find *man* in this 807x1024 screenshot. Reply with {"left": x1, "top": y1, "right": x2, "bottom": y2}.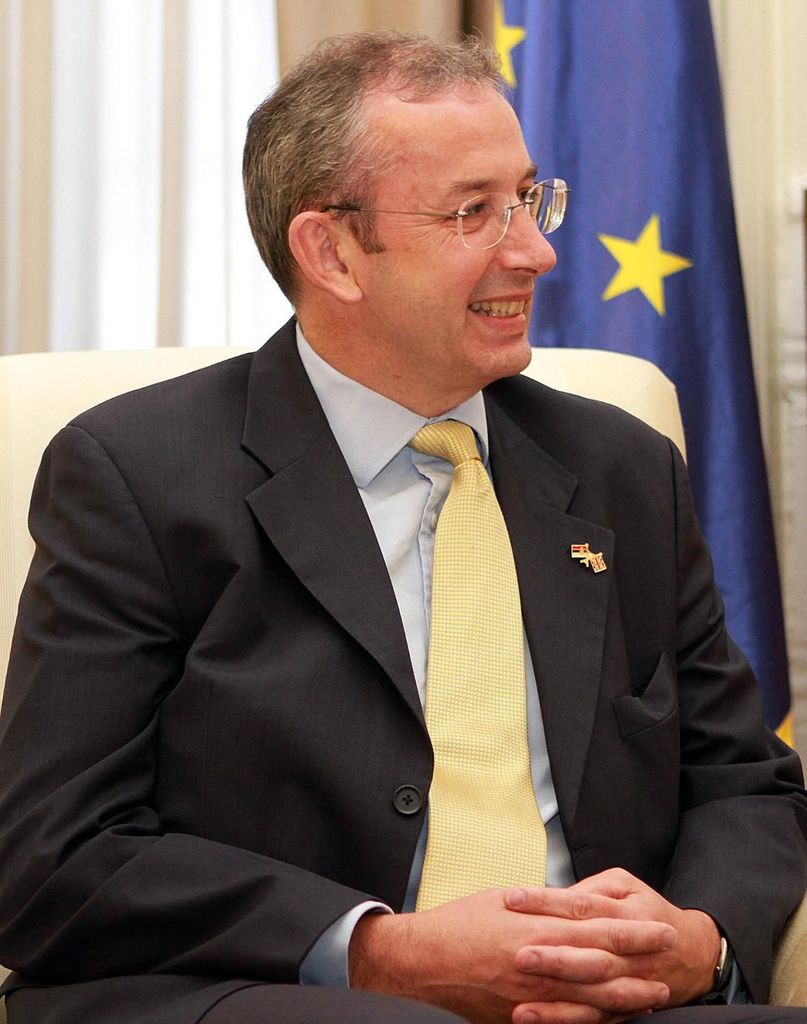
{"left": 33, "top": 27, "right": 703, "bottom": 988}.
